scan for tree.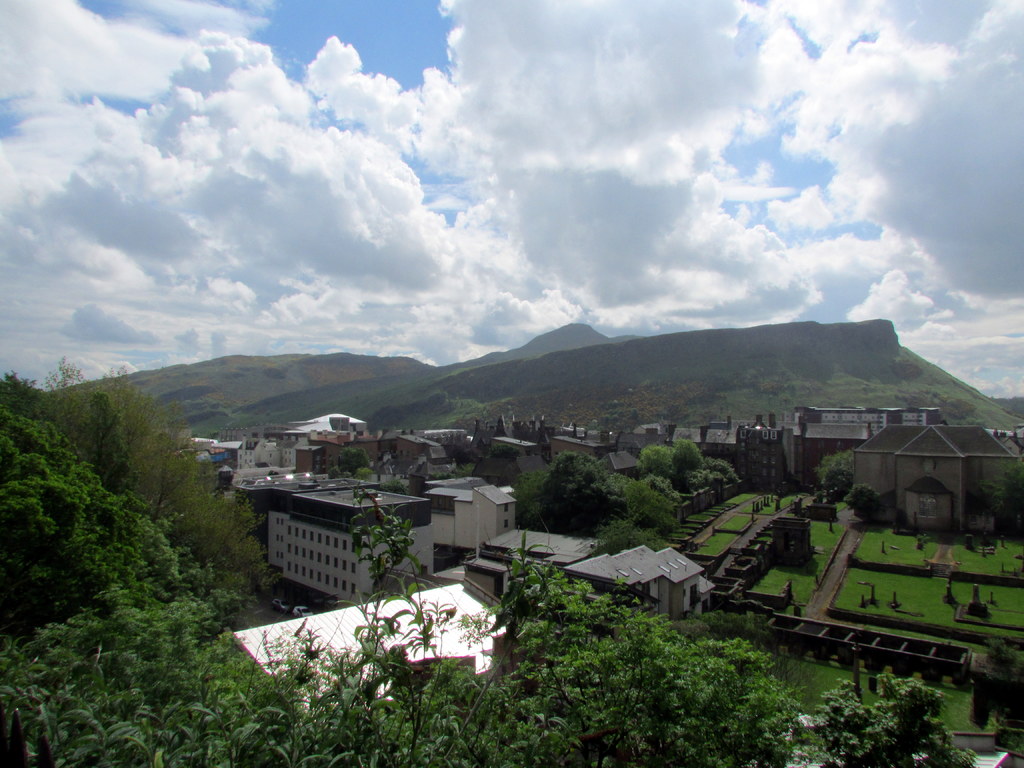
Scan result: <bbox>334, 447, 371, 476</bbox>.
